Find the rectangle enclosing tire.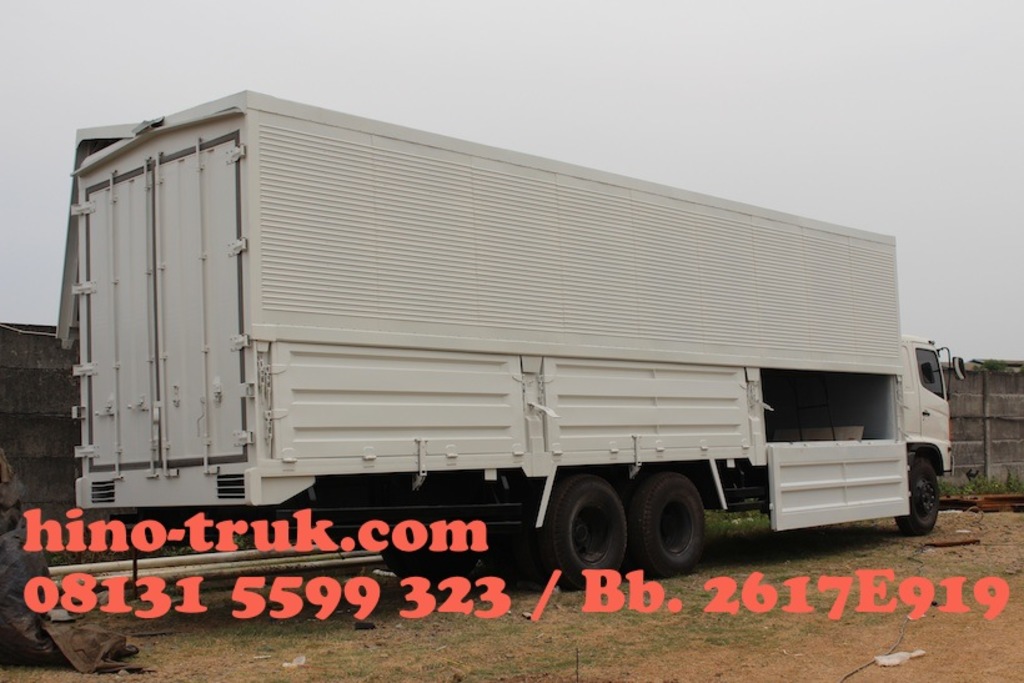
locate(524, 524, 566, 581).
